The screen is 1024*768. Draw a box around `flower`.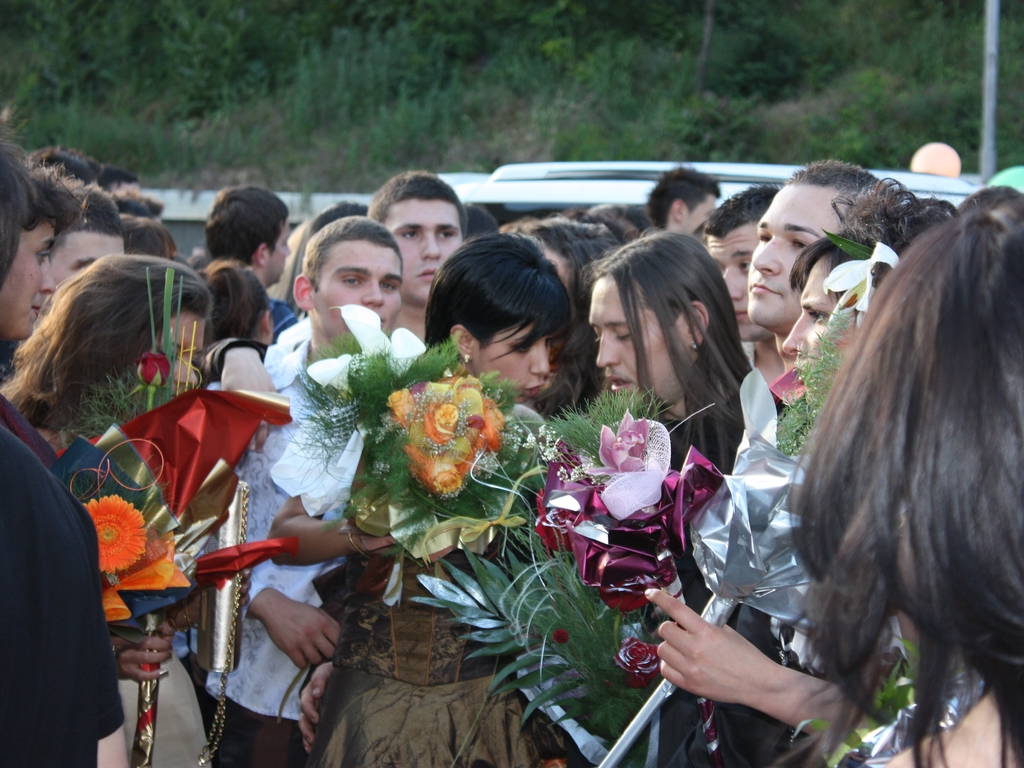
l=586, t=404, r=665, b=483.
